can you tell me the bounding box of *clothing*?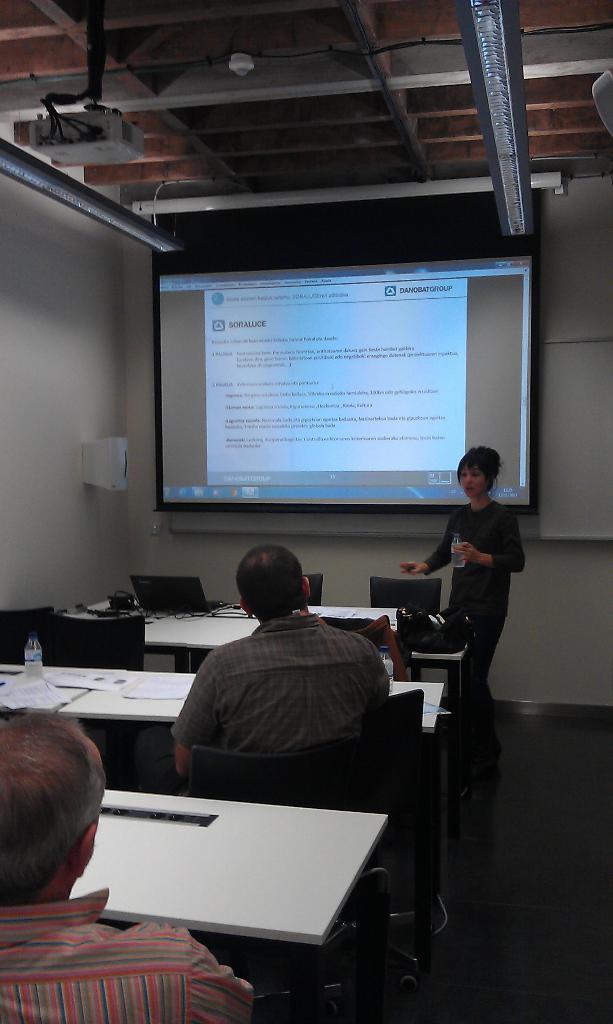
x1=0, y1=874, x2=262, y2=1023.
